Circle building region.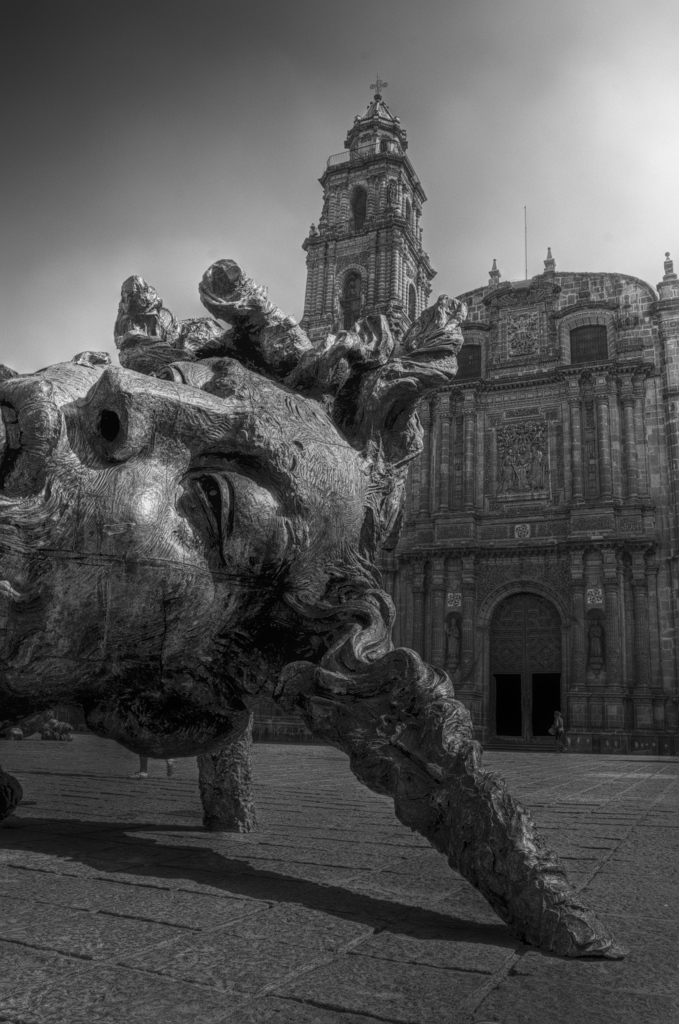
Region: {"left": 291, "top": 102, "right": 678, "bottom": 753}.
